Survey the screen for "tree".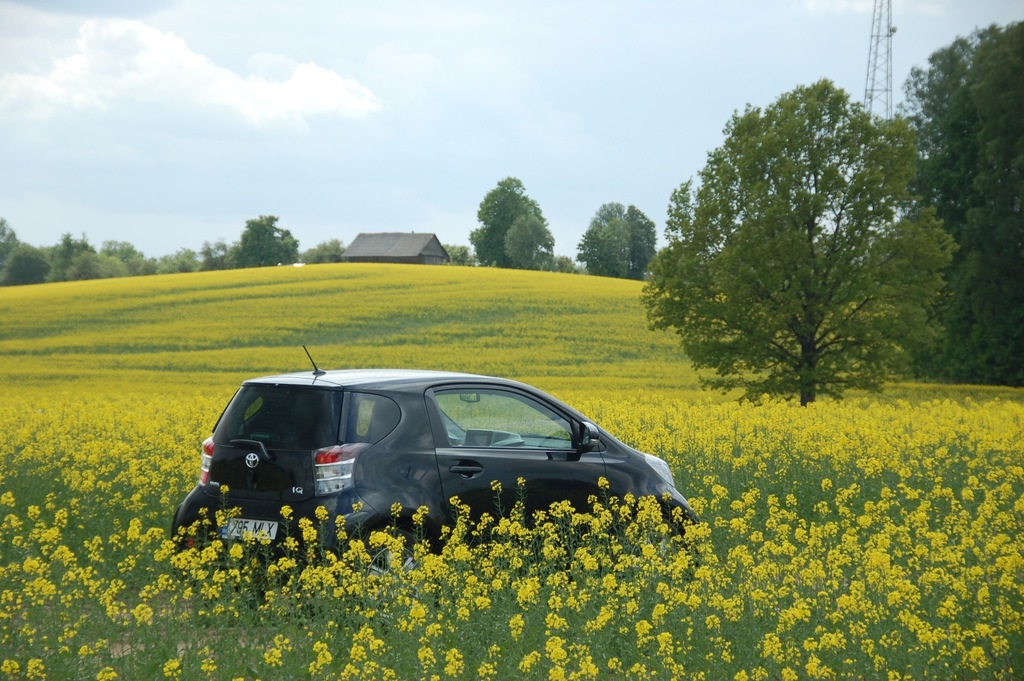
Survey found: l=497, t=211, r=554, b=269.
